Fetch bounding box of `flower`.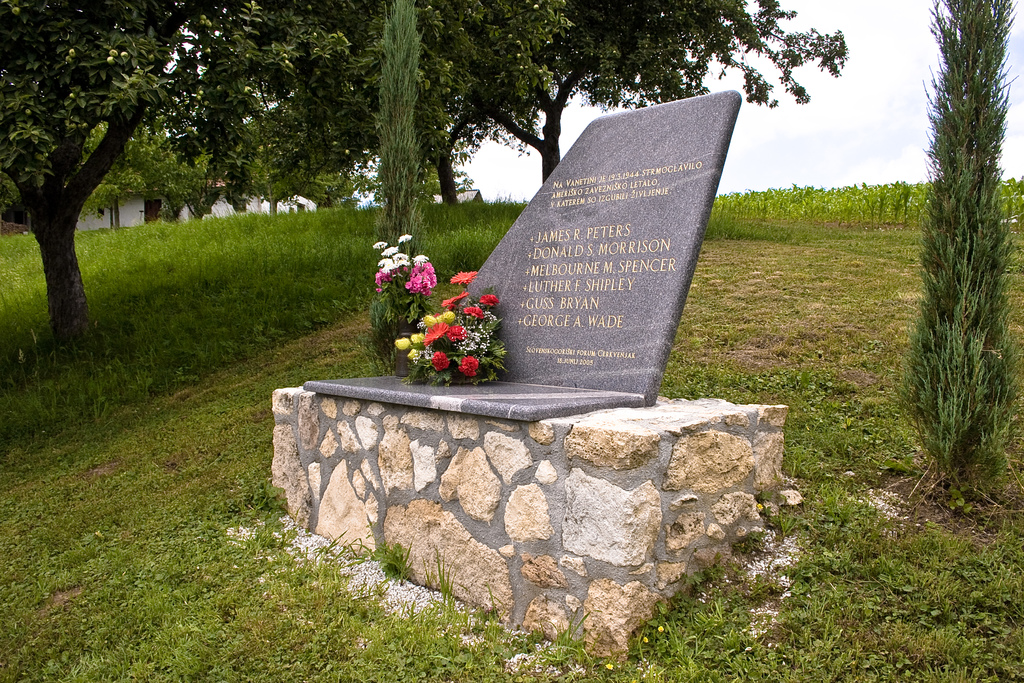
Bbox: l=423, t=319, r=447, b=348.
